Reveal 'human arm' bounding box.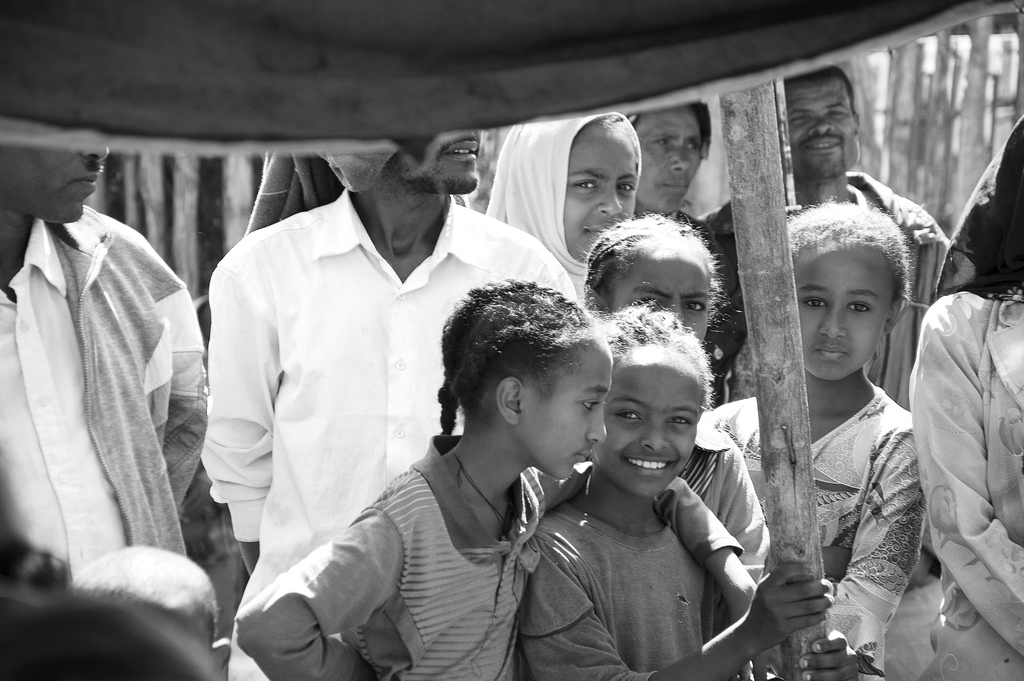
Revealed: 797, 410, 925, 641.
